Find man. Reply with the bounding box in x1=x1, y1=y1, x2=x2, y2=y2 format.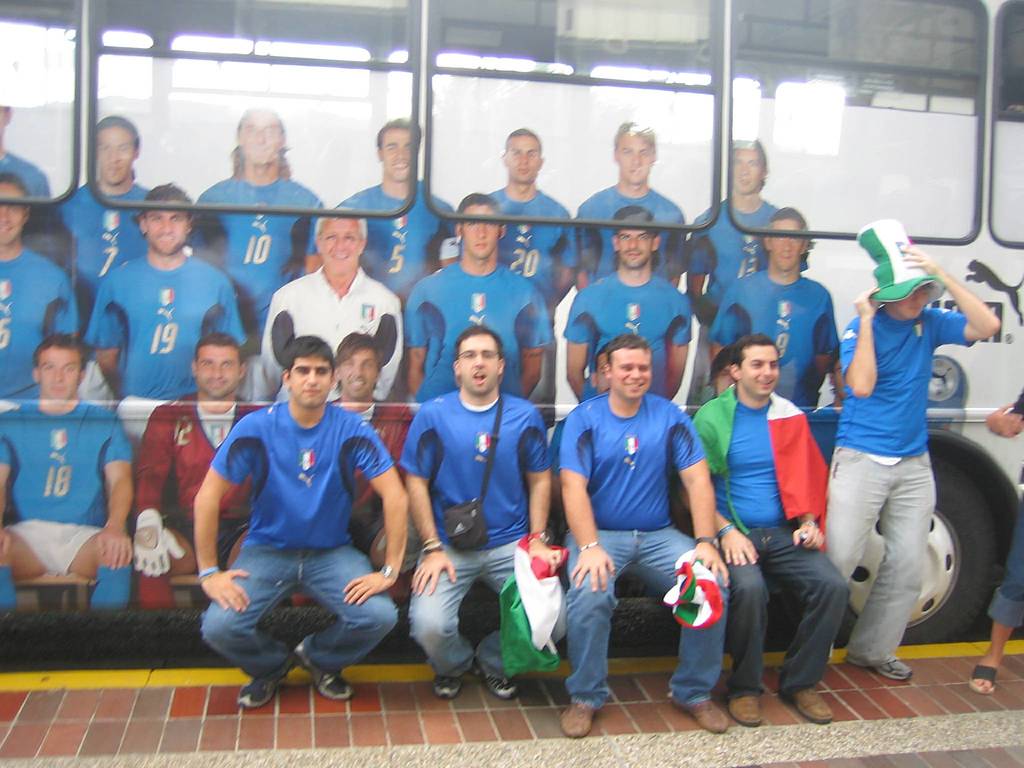
x1=710, y1=205, x2=839, y2=410.
